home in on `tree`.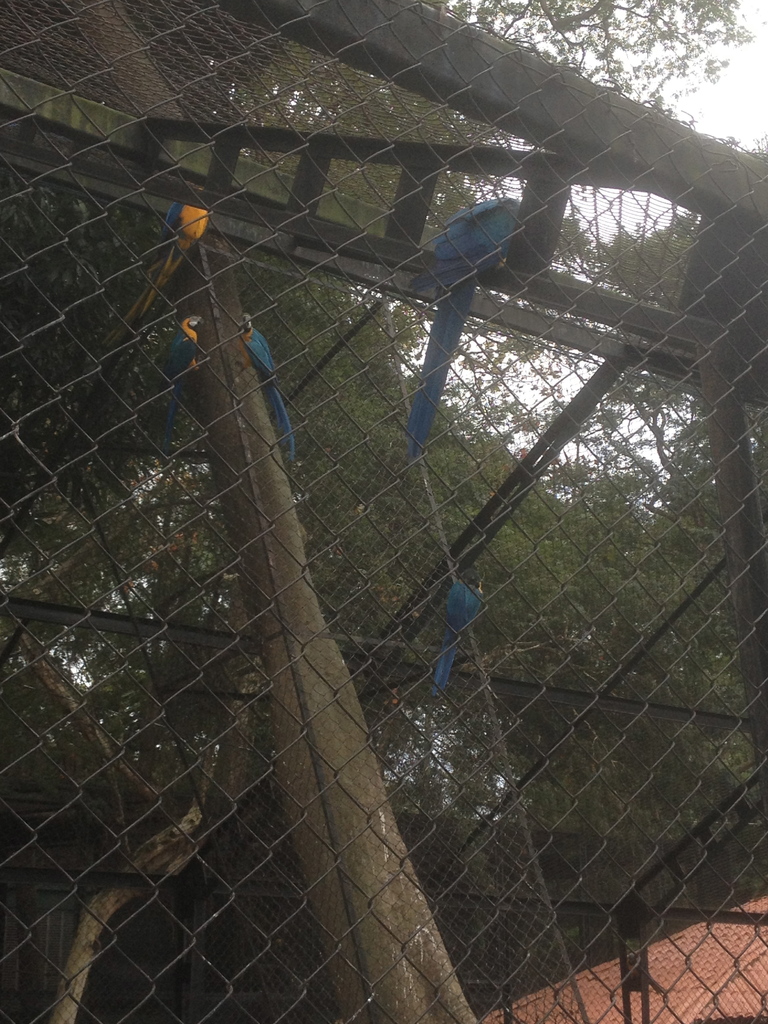
Homed in at 0,0,767,1023.
